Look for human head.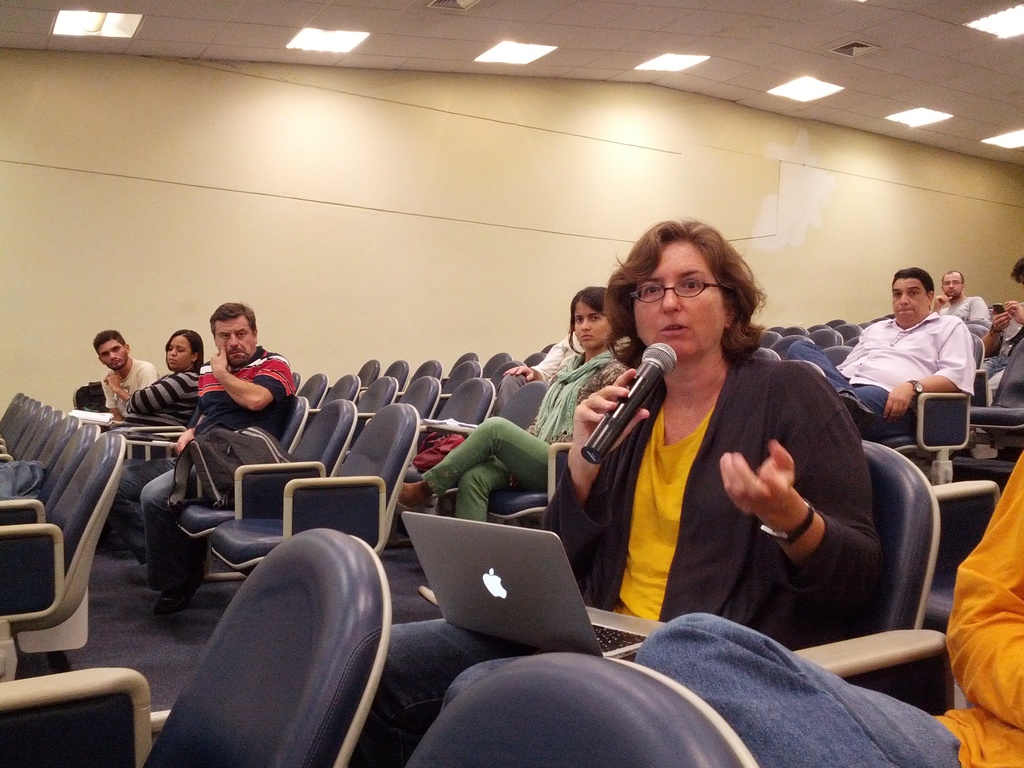
Found: [939, 269, 964, 301].
